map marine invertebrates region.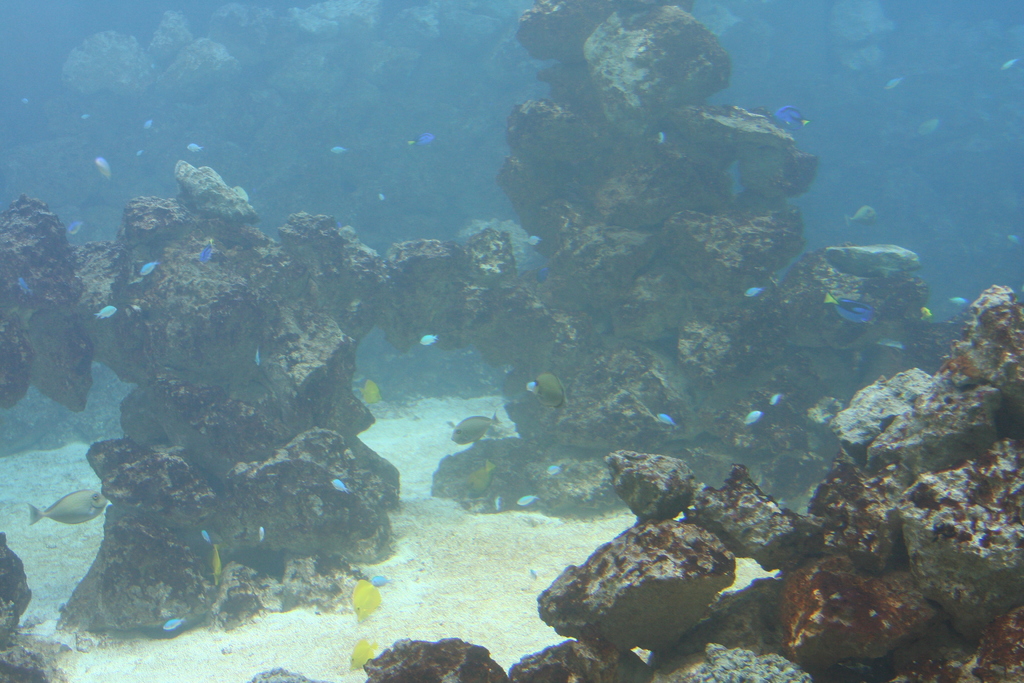
Mapped to <box>351,570,386,625</box>.
